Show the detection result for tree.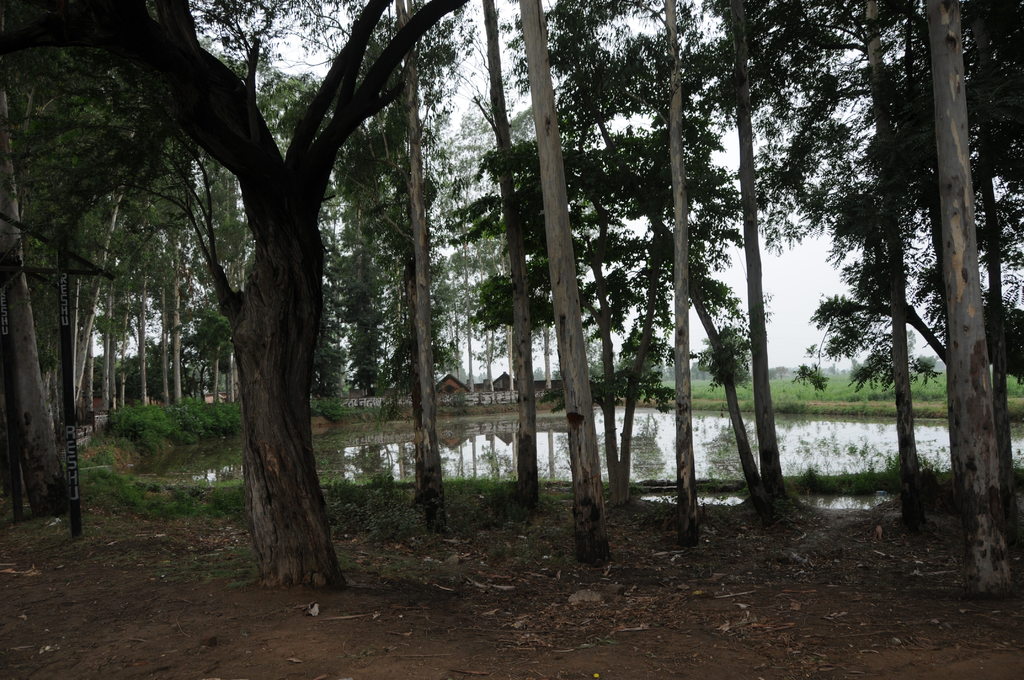
(573, 0, 716, 515).
